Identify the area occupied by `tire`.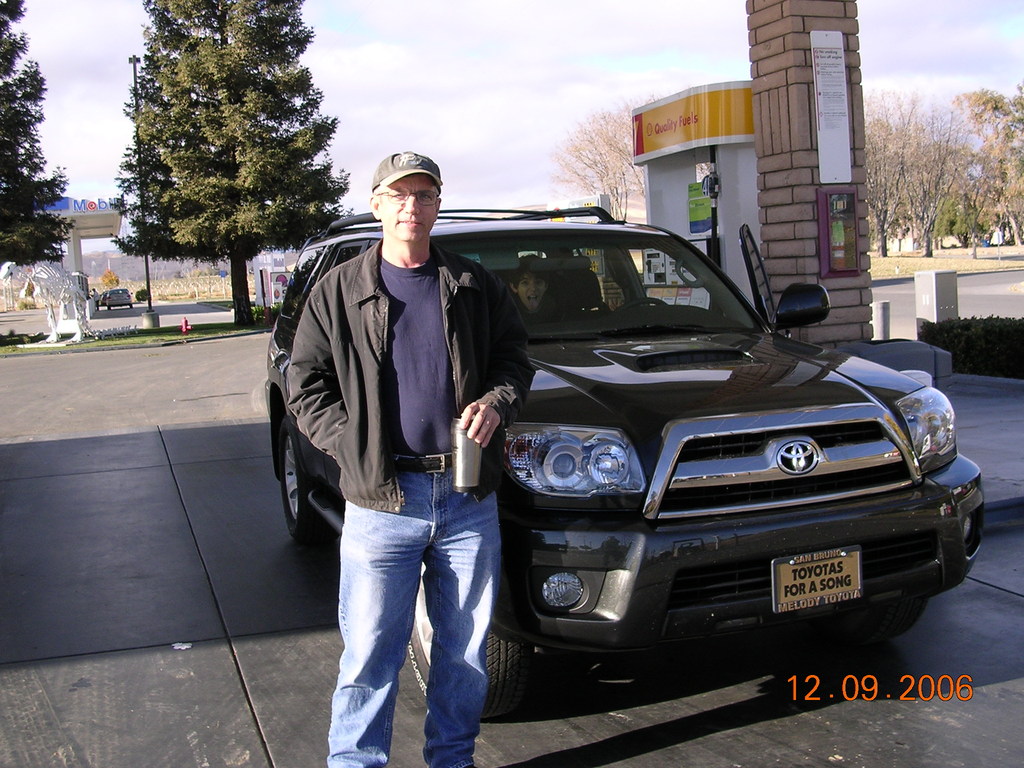
Area: [107,307,111,312].
